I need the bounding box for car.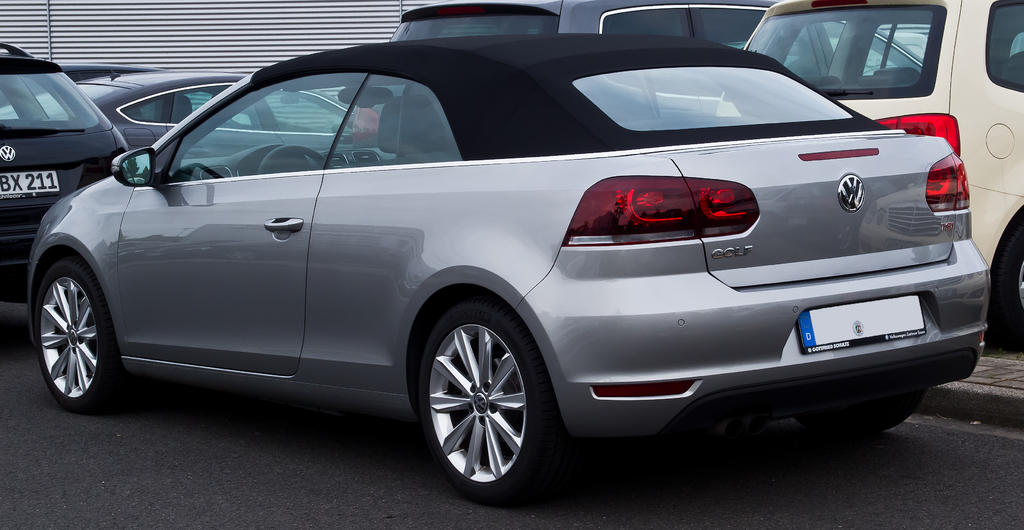
Here it is: 21/12/996/502.
